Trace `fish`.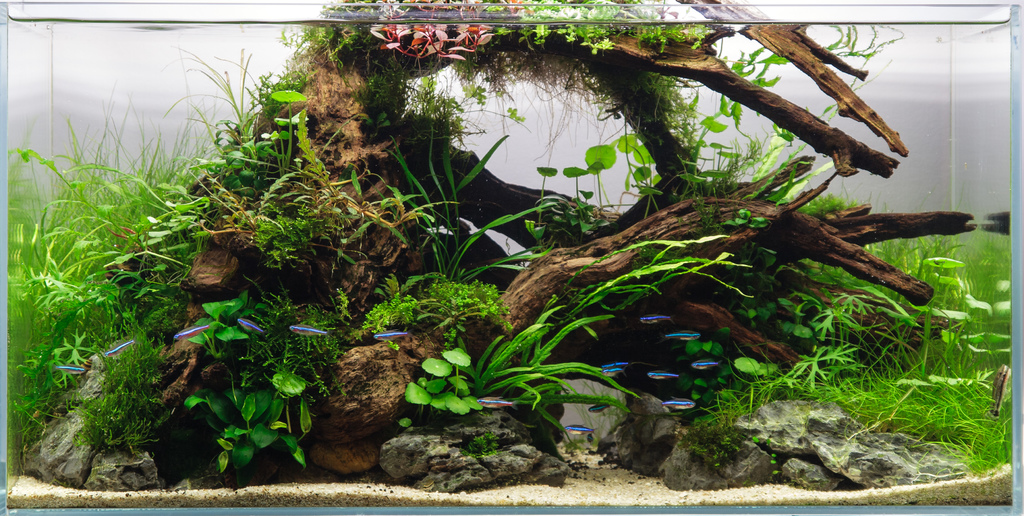
Traced to (x1=646, y1=370, x2=680, y2=382).
